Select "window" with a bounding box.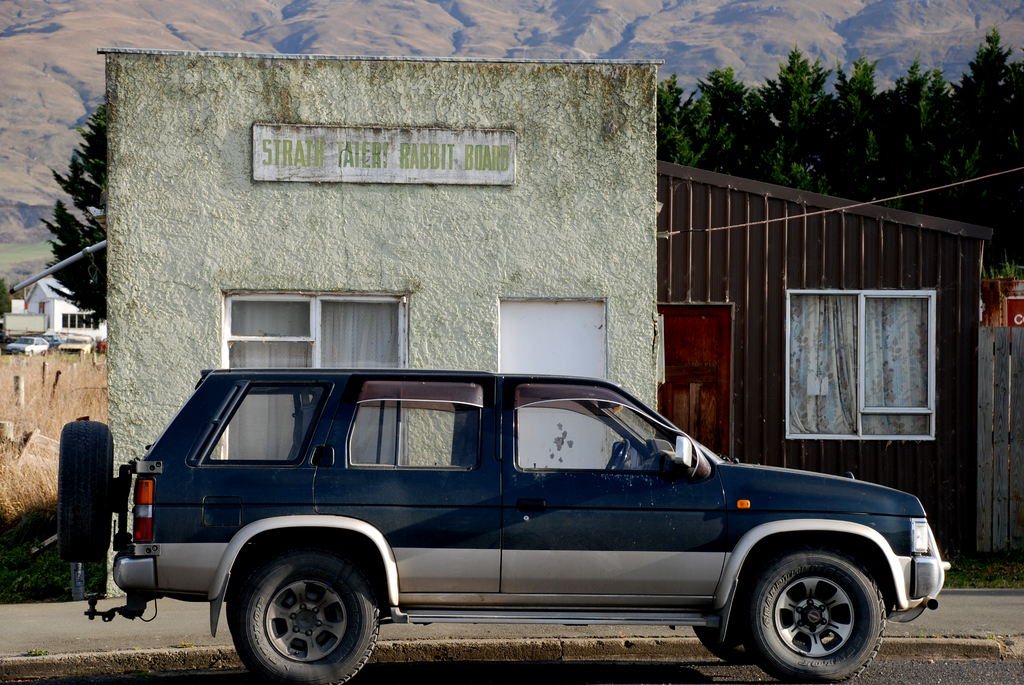
detection(792, 292, 931, 441).
